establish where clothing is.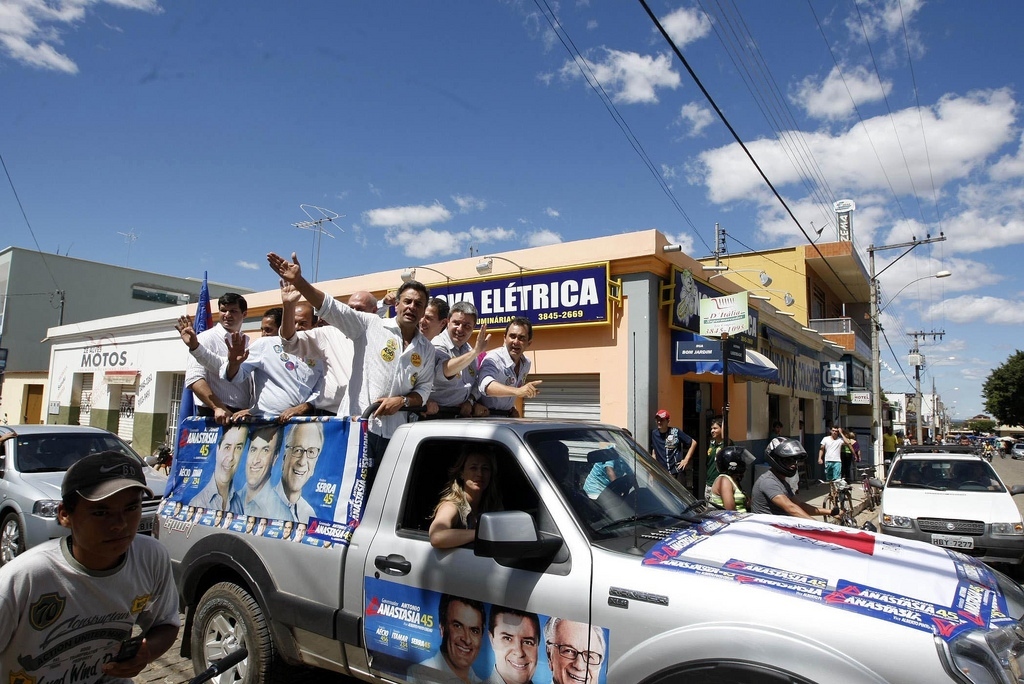
Established at 267,482,318,528.
